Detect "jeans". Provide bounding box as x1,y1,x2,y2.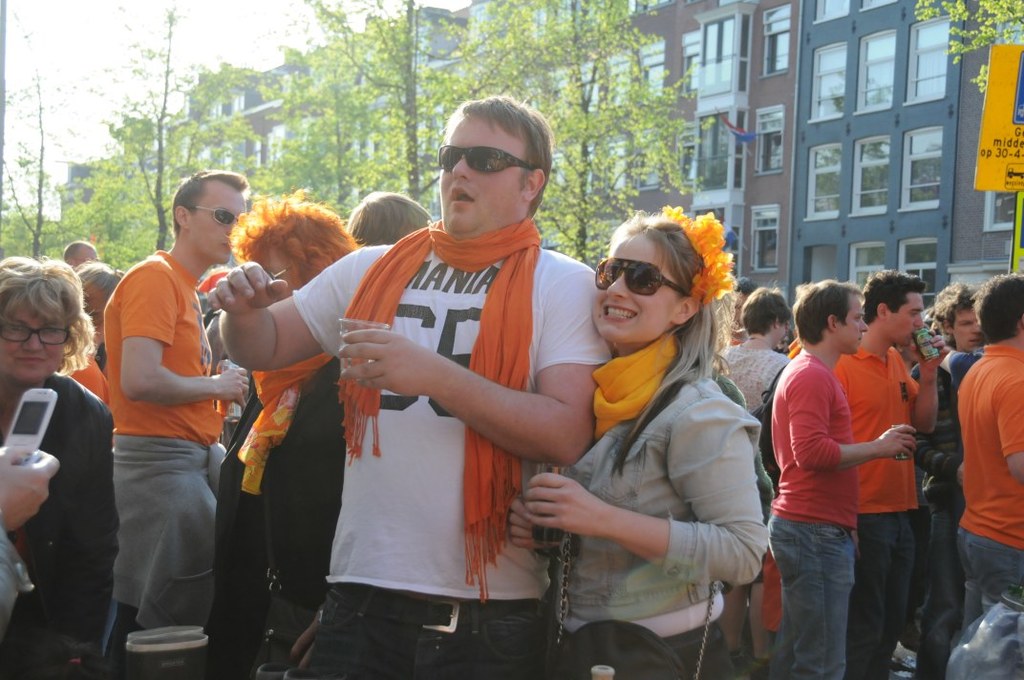
301,603,543,679.
